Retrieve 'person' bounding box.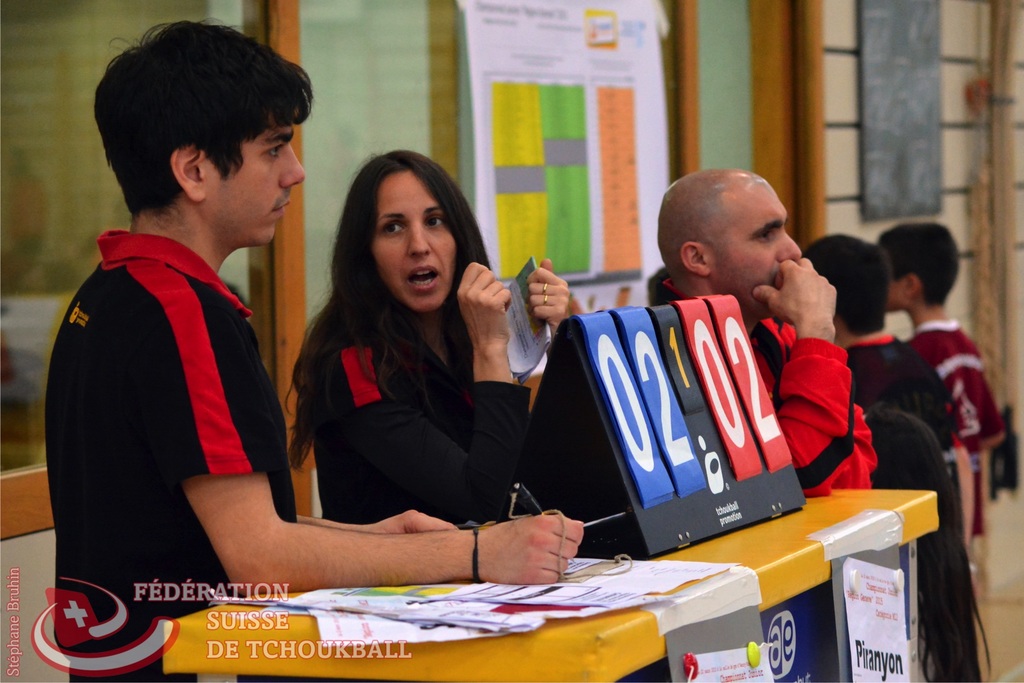
Bounding box: [x1=278, y1=142, x2=578, y2=526].
